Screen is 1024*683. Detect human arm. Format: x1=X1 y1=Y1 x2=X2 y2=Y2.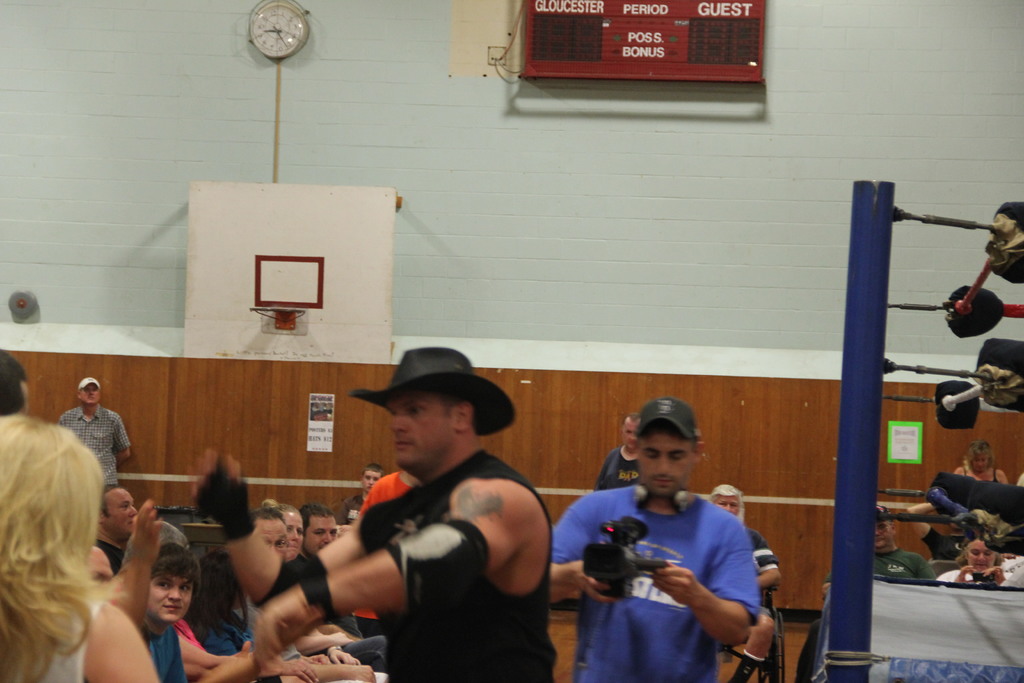
x1=113 y1=414 x2=133 y2=463.
